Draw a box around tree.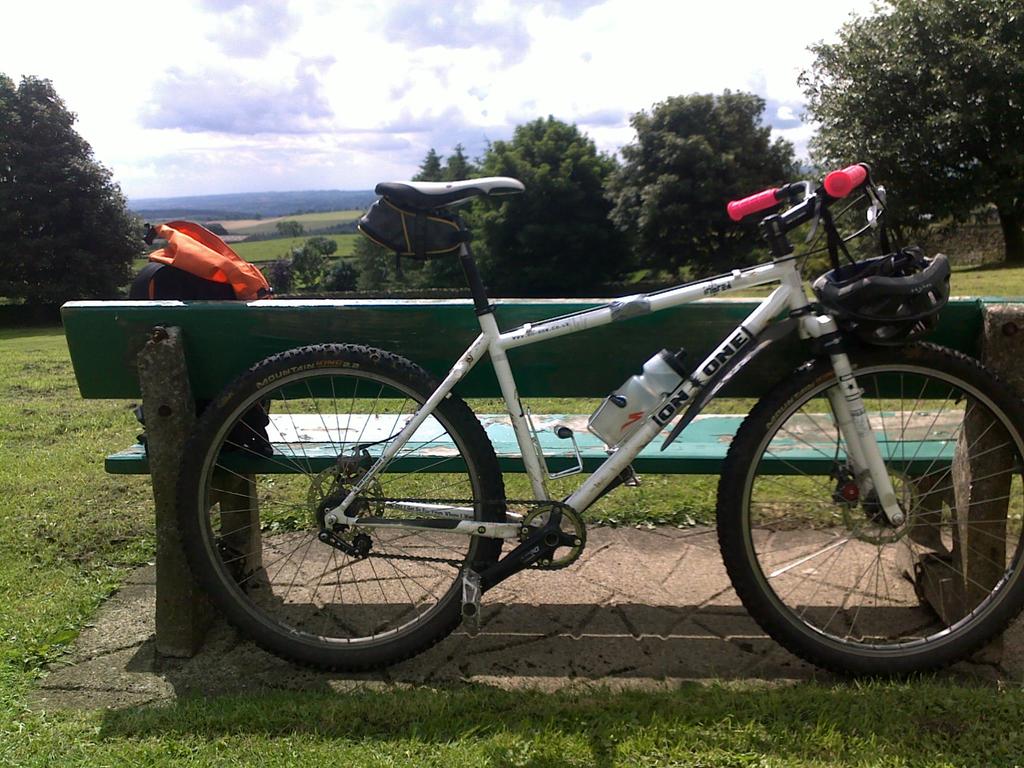
(600,87,804,280).
